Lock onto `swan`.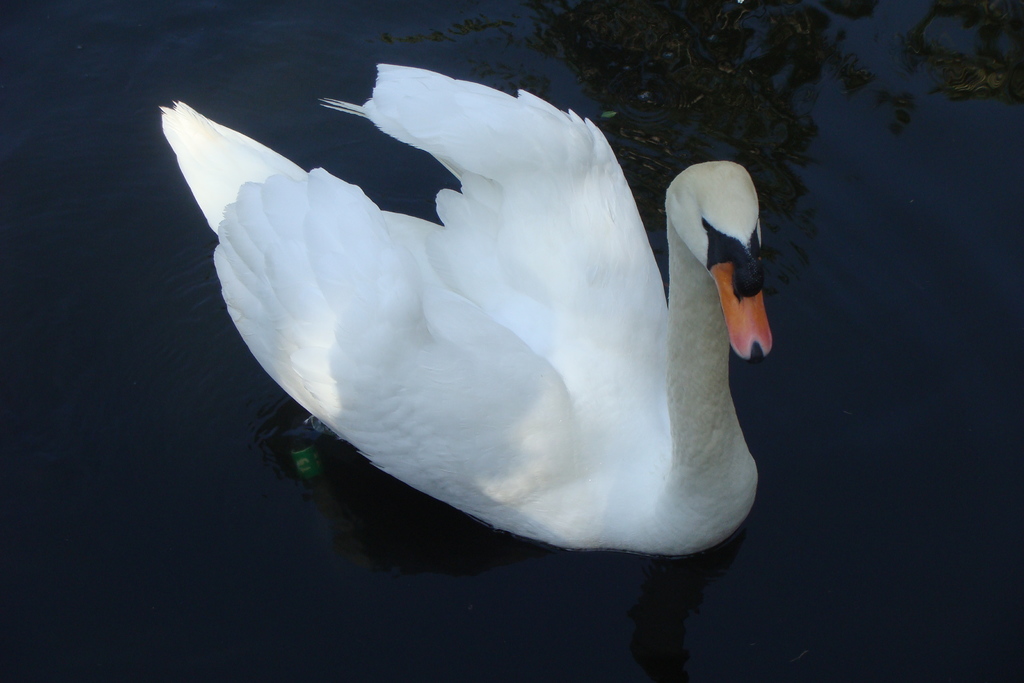
Locked: [158,56,776,560].
